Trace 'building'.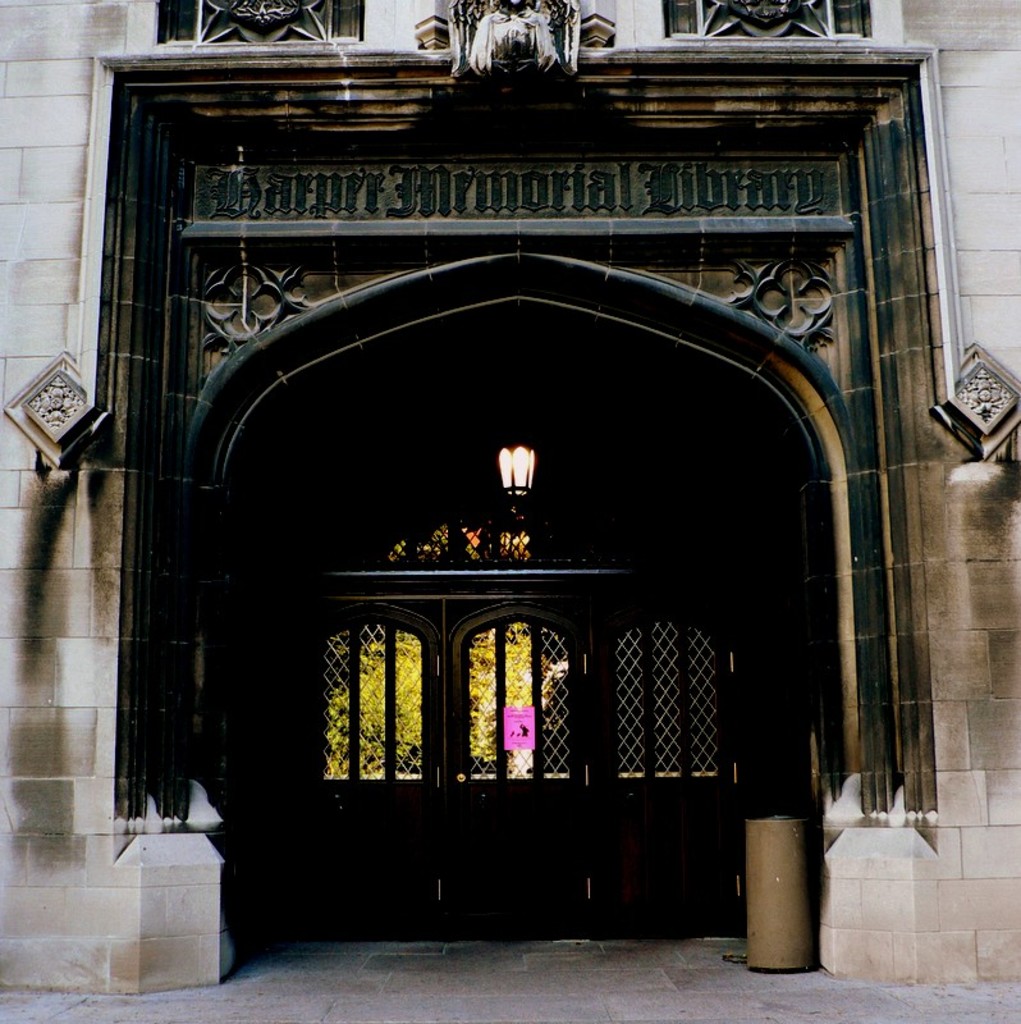
Traced to <region>0, 0, 1020, 998</region>.
